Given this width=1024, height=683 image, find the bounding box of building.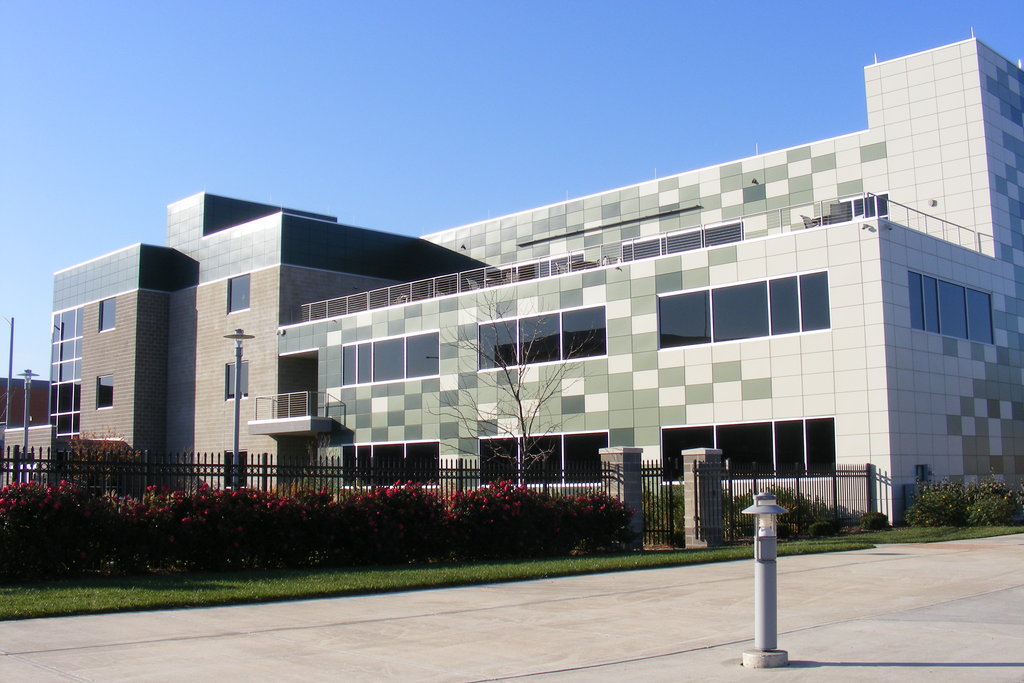
0:31:1023:544.
